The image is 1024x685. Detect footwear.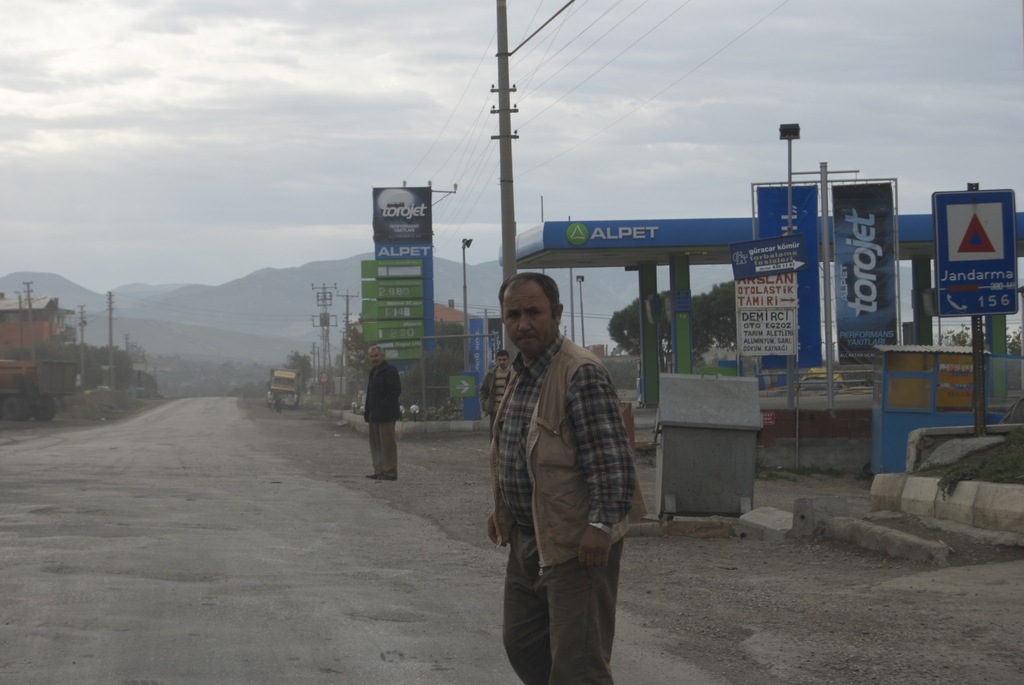
Detection: {"x1": 365, "y1": 472, "x2": 378, "y2": 479}.
